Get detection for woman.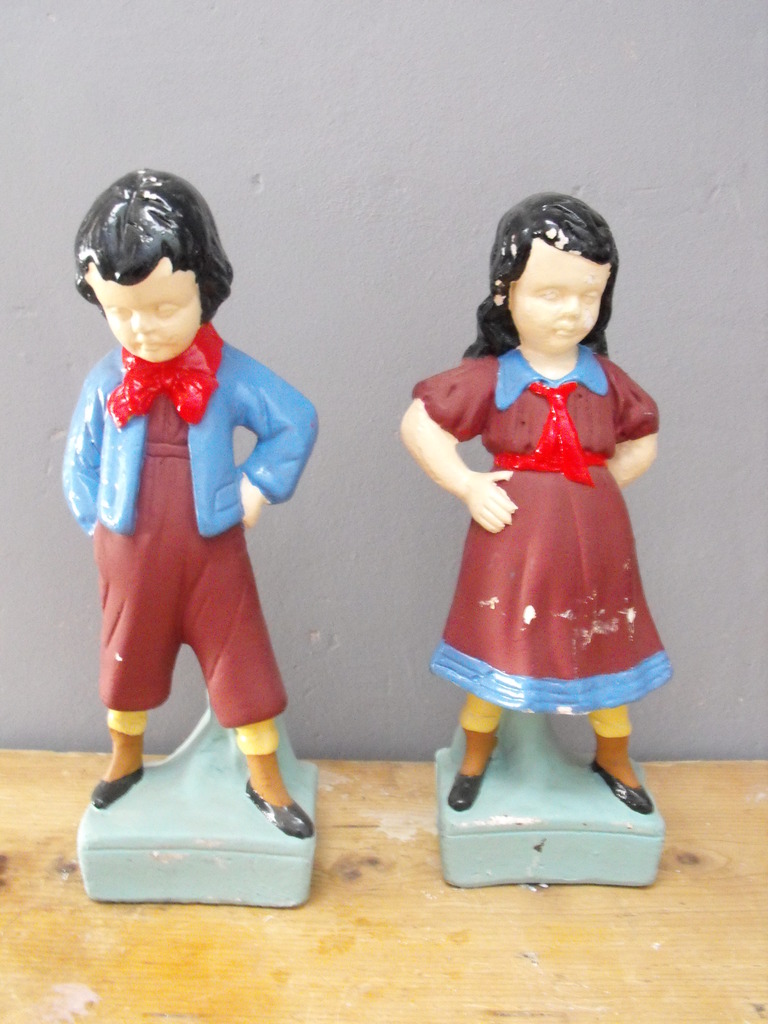
Detection: region(397, 198, 687, 842).
